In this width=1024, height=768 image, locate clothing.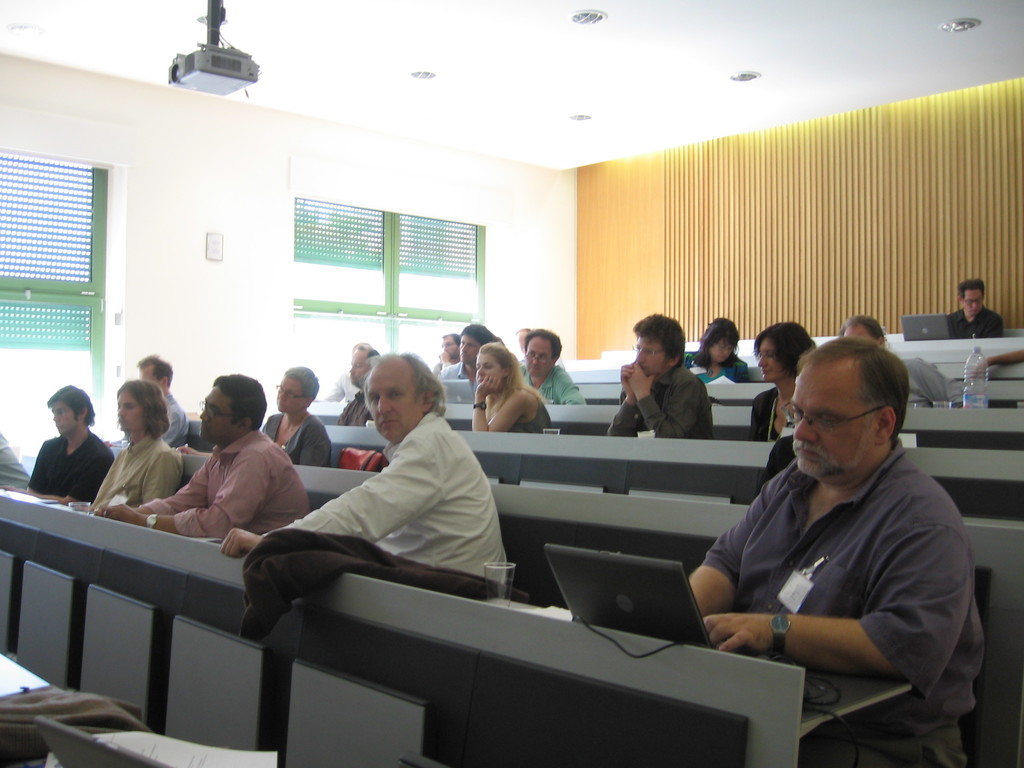
Bounding box: [x1=266, y1=409, x2=511, y2=601].
